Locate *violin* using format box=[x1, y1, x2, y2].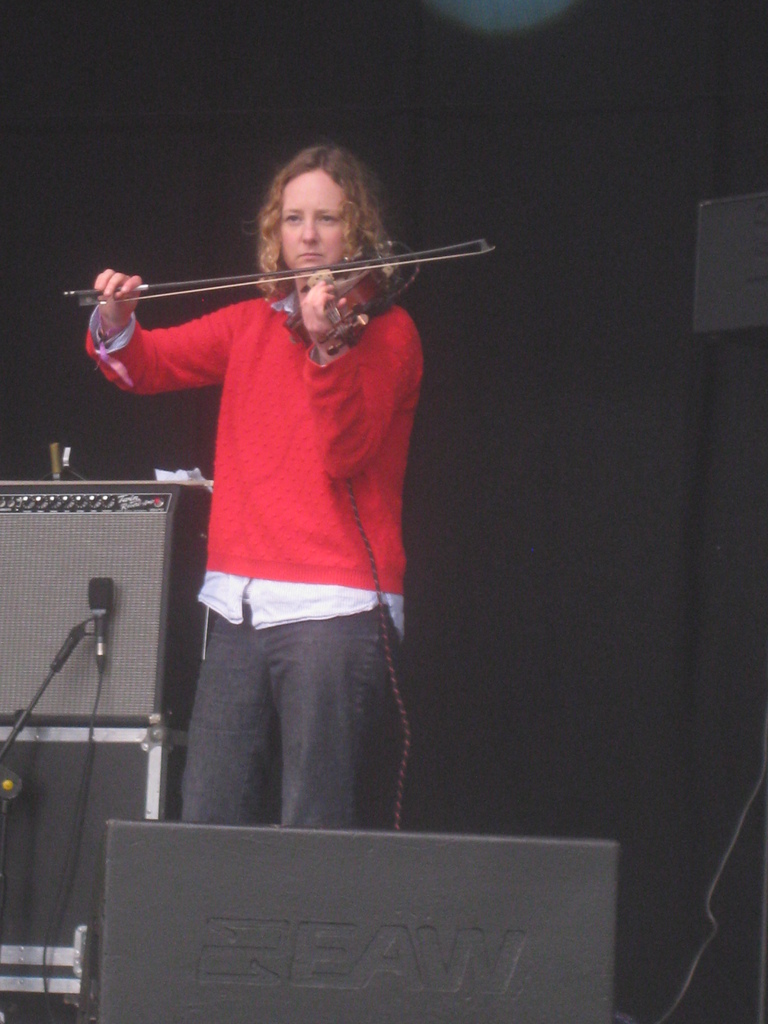
box=[62, 238, 497, 356].
